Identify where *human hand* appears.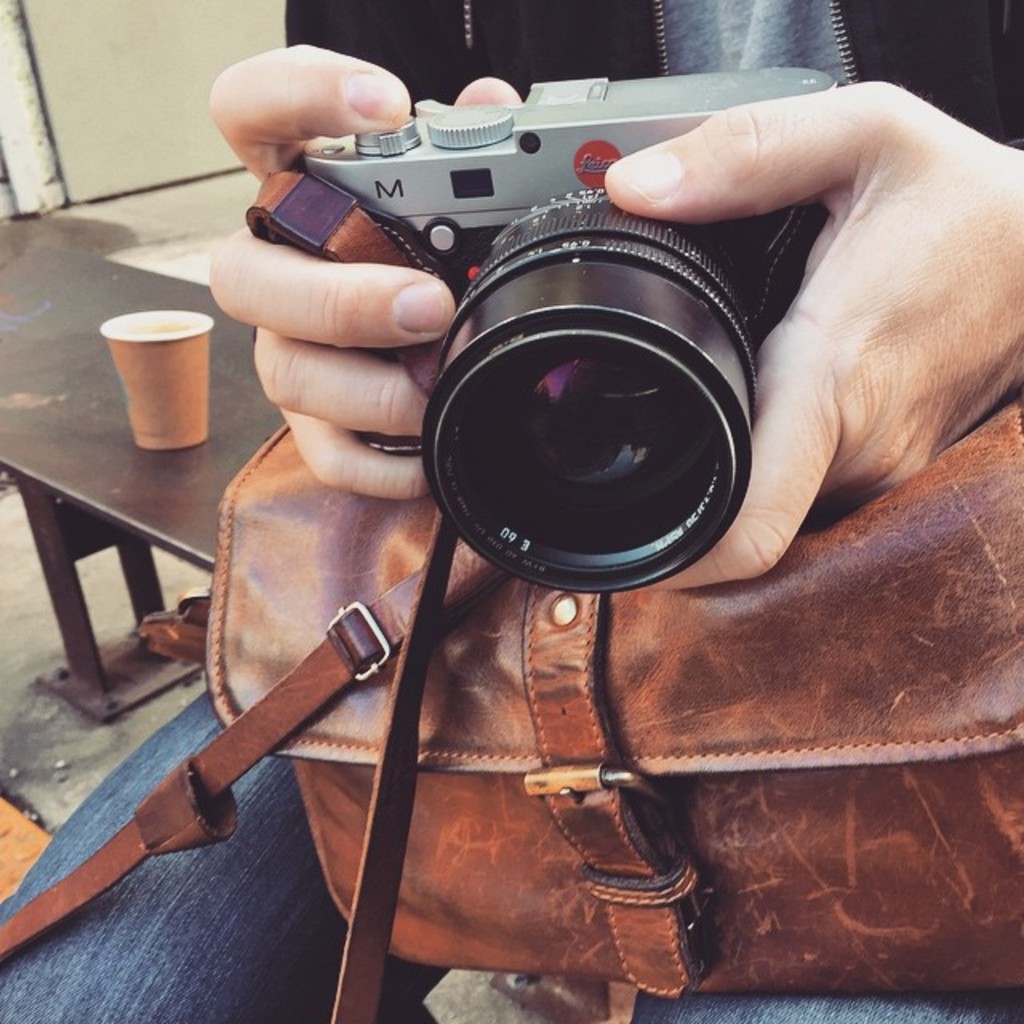
Appears at box(197, 40, 528, 498).
